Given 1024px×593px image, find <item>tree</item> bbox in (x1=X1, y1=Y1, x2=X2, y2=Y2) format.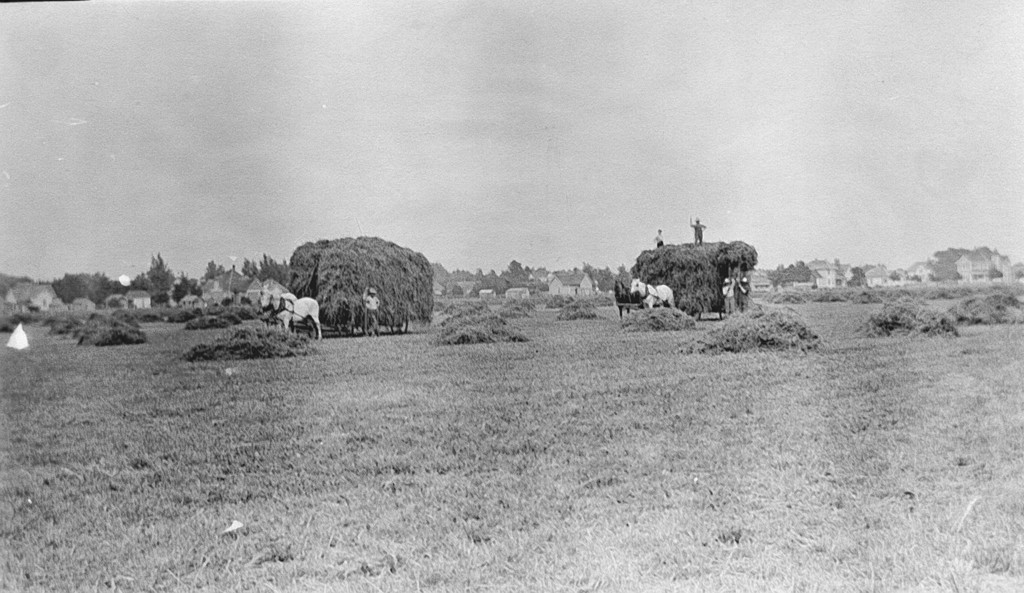
(x1=132, y1=269, x2=144, y2=289).
